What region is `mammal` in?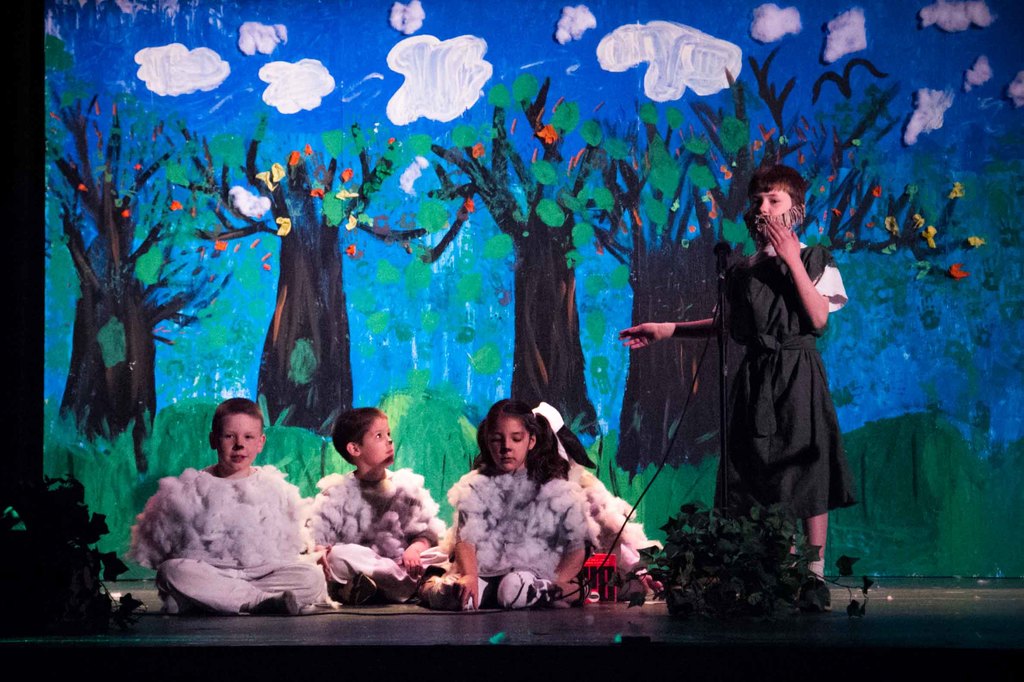
<box>314,409,450,606</box>.
